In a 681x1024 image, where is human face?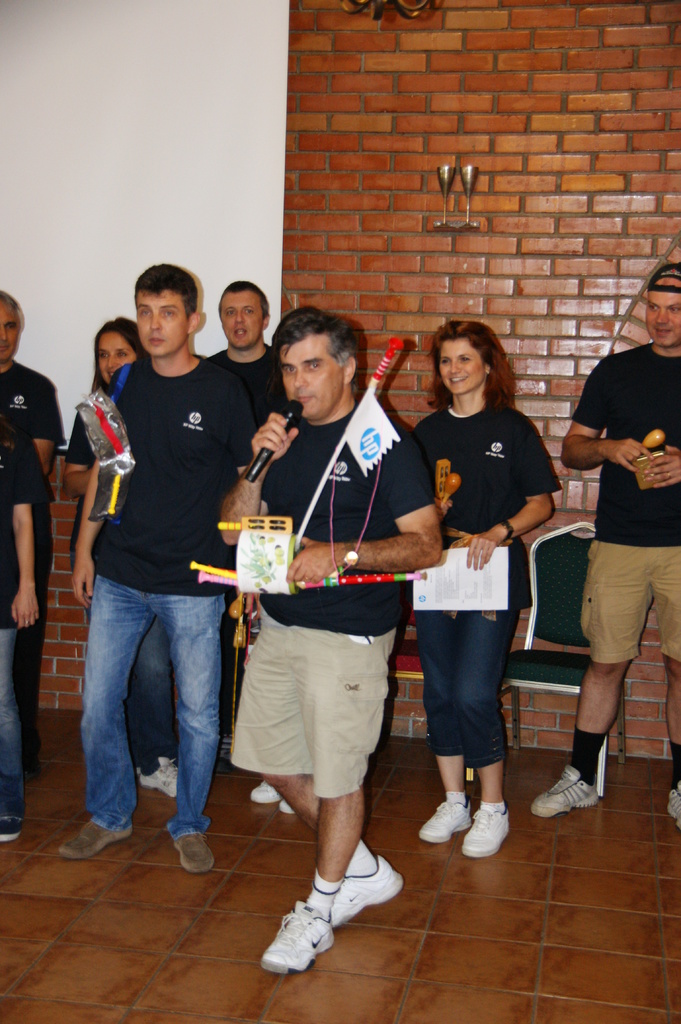
detection(0, 301, 21, 361).
